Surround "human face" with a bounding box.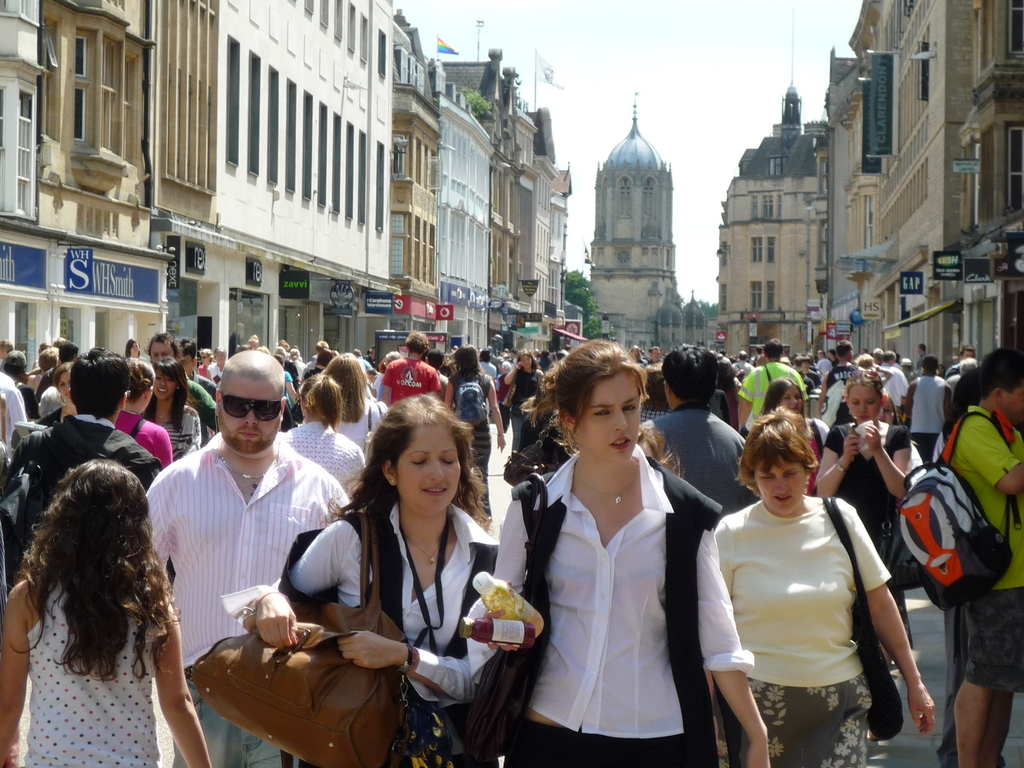
x1=134, y1=343, x2=146, y2=351.
